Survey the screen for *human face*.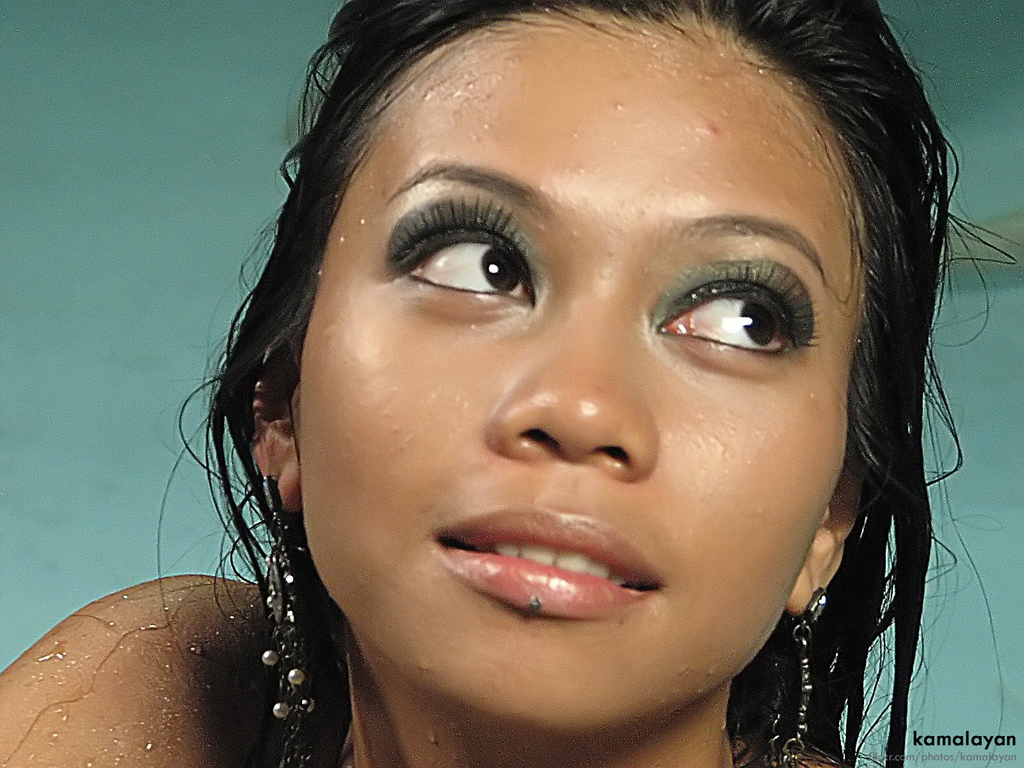
Survey found: <bbox>295, 19, 870, 747</bbox>.
